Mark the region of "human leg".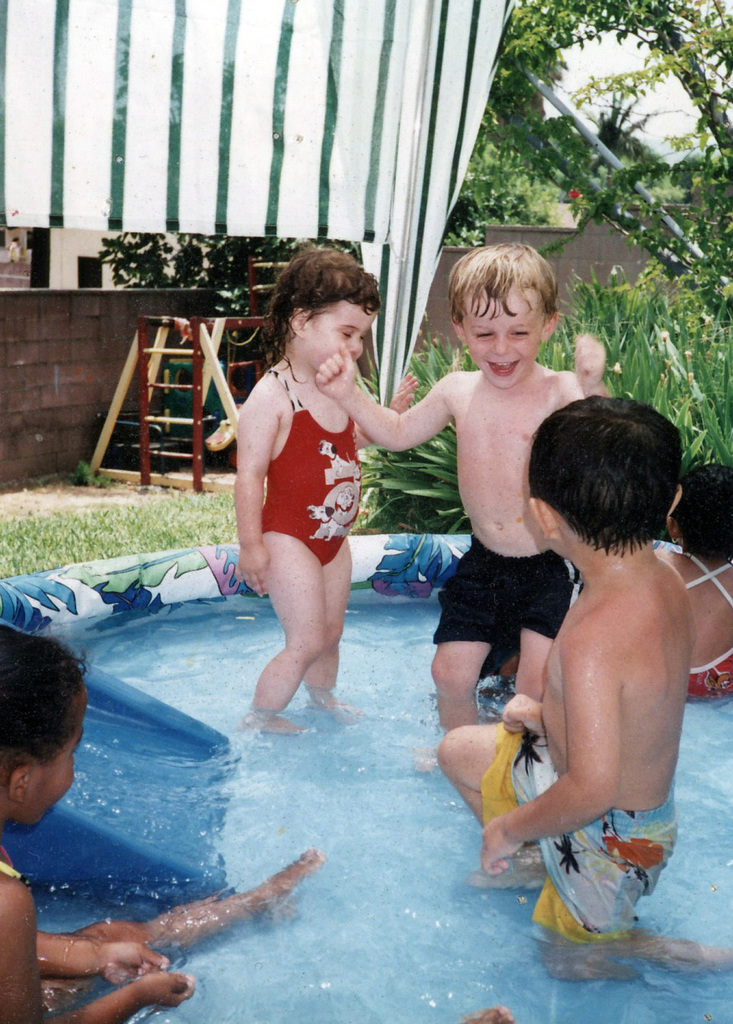
Region: locate(514, 556, 562, 702).
